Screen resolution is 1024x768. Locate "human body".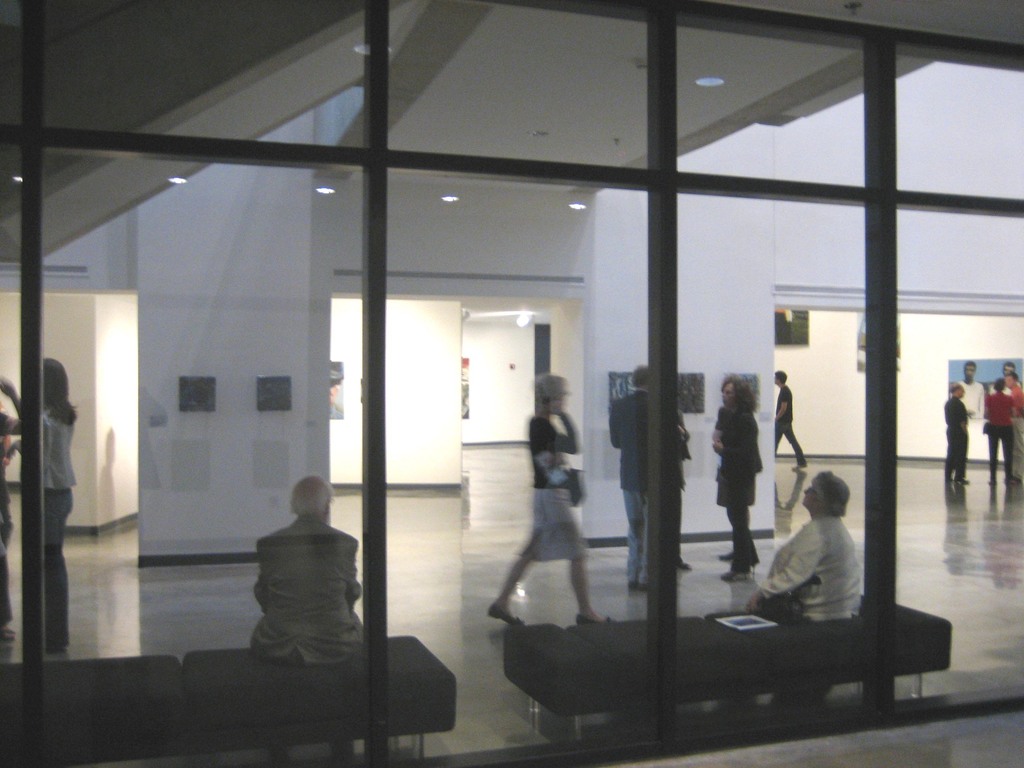
region(6, 405, 84, 655).
